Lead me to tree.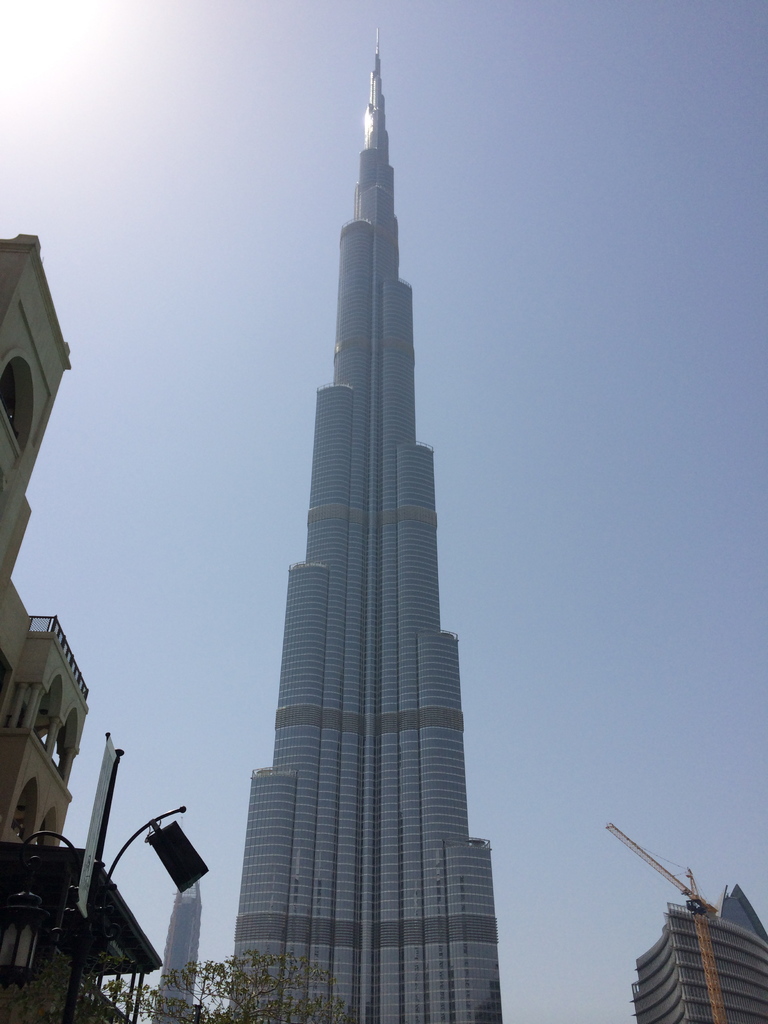
Lead to 95 942 356 1023.
